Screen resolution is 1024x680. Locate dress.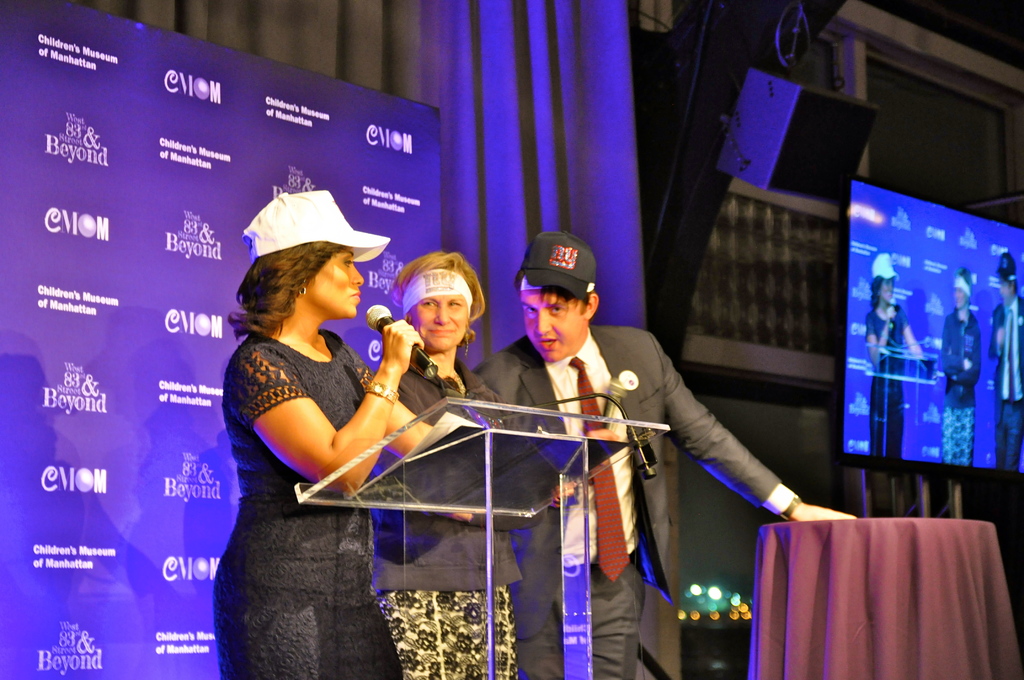
(x1=215, y1=333, x2=404, y2=679).
